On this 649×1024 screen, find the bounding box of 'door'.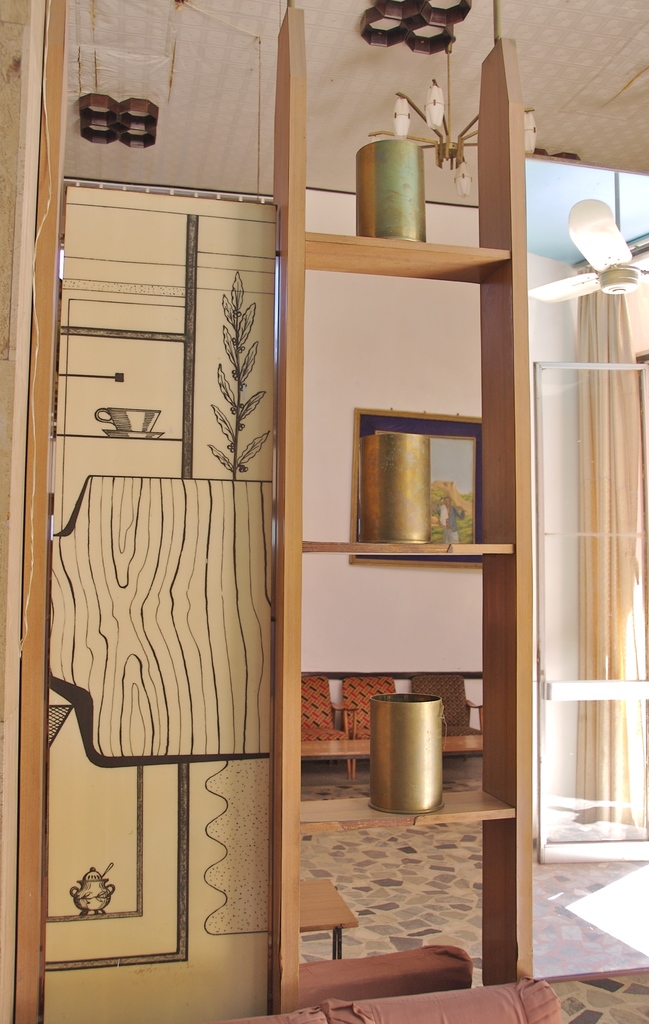
Bounding box: 38, 0, 327, 1016.
